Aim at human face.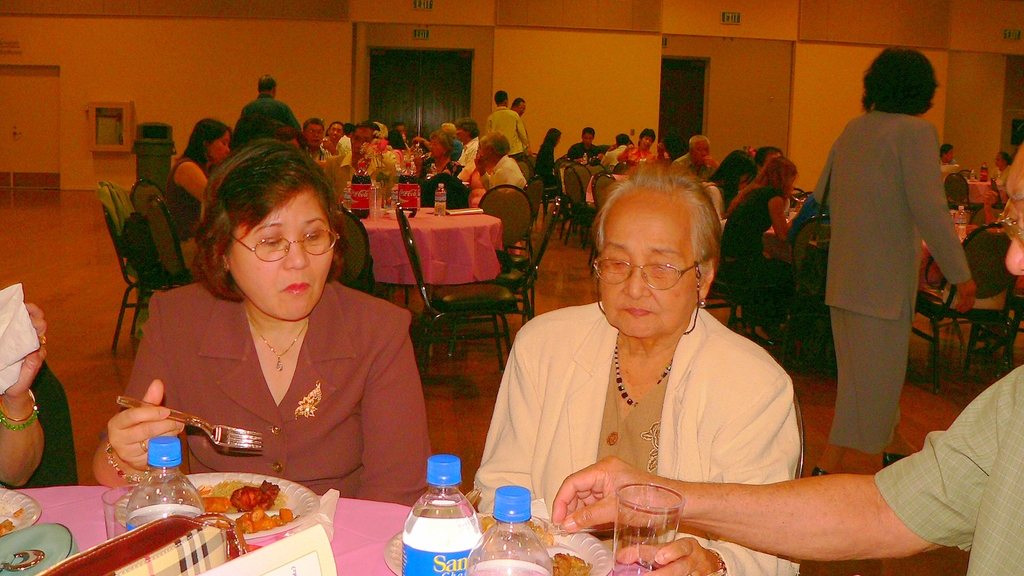
Aimed at (693, 141, 710, 157).
